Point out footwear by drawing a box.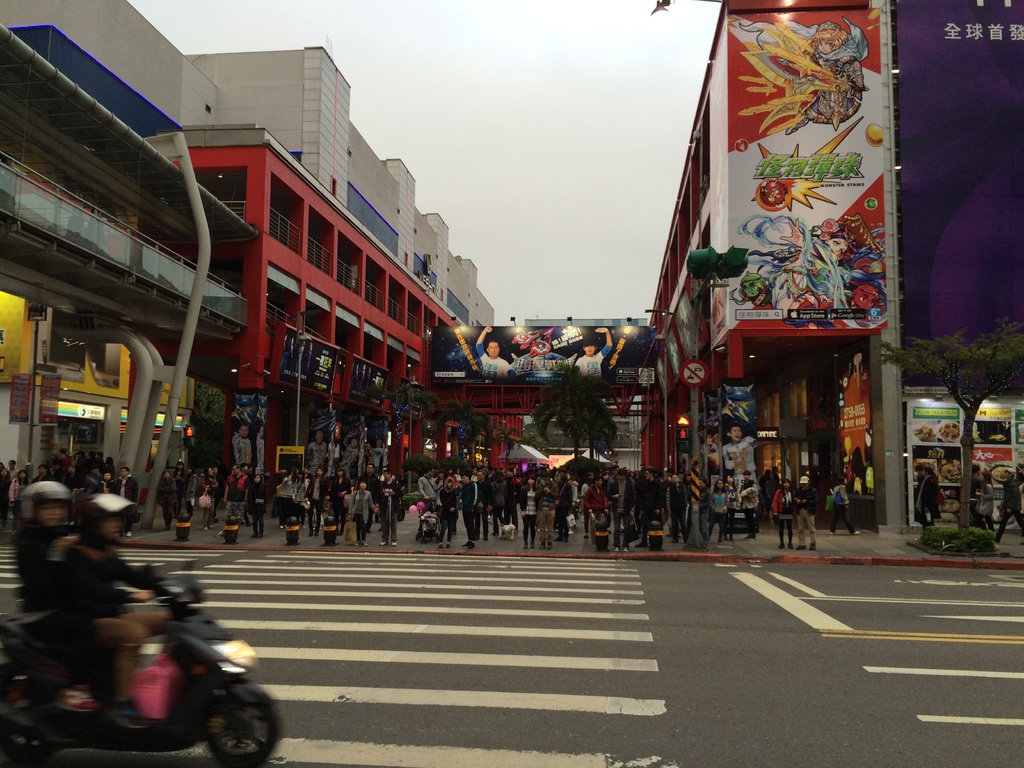
rect(391, 542, 394, 546).
